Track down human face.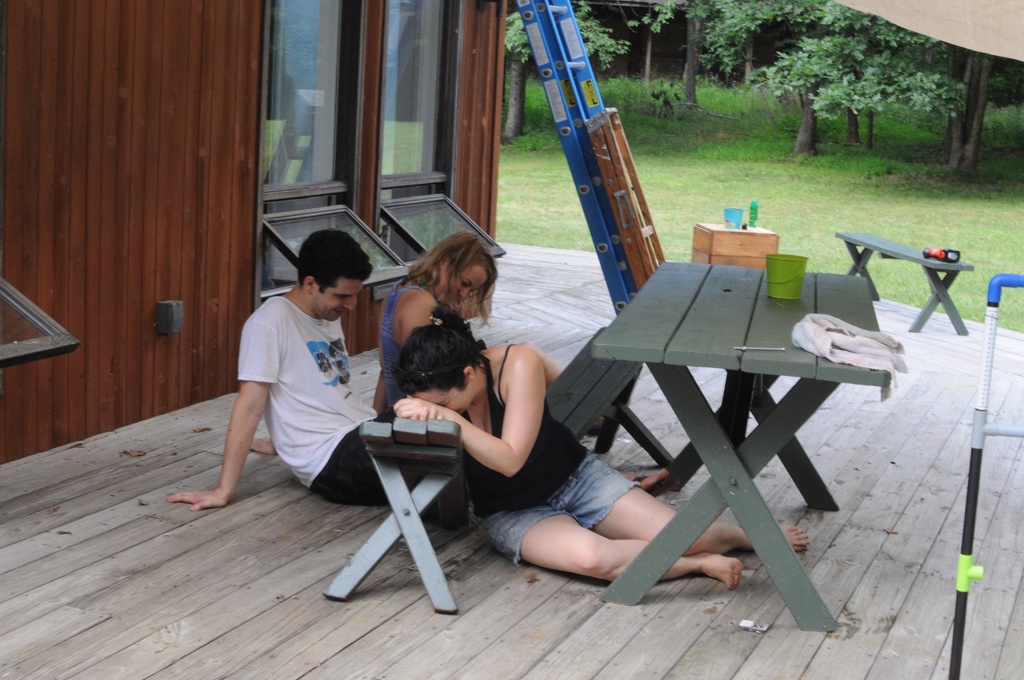
Tracked to detection(409, 375, 483, 409).
